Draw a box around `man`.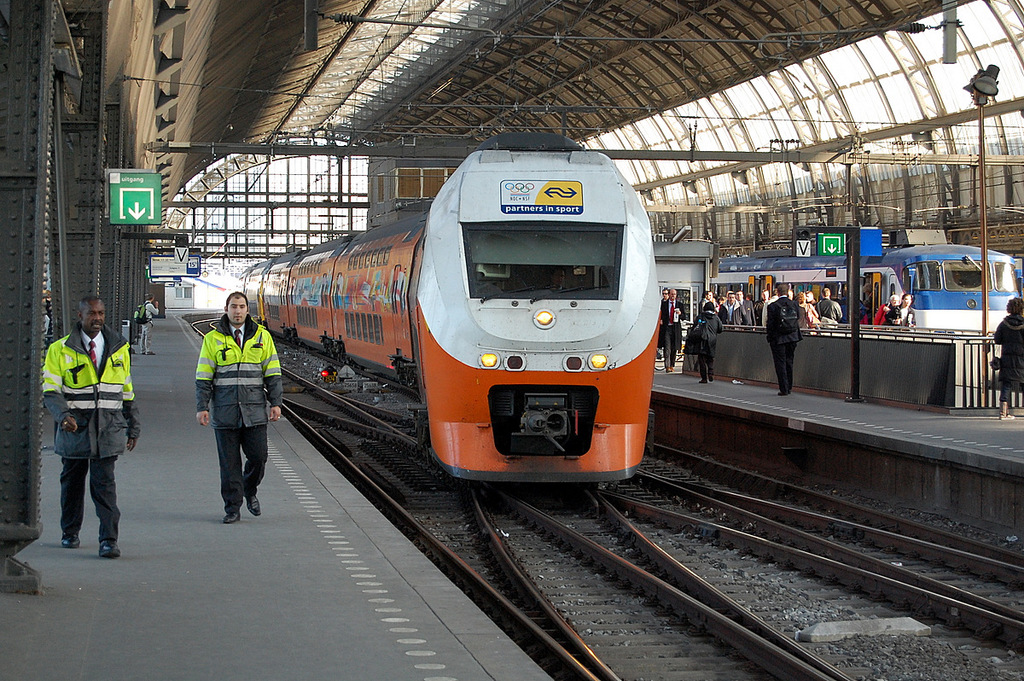
box(731, 288, 753, 324).
